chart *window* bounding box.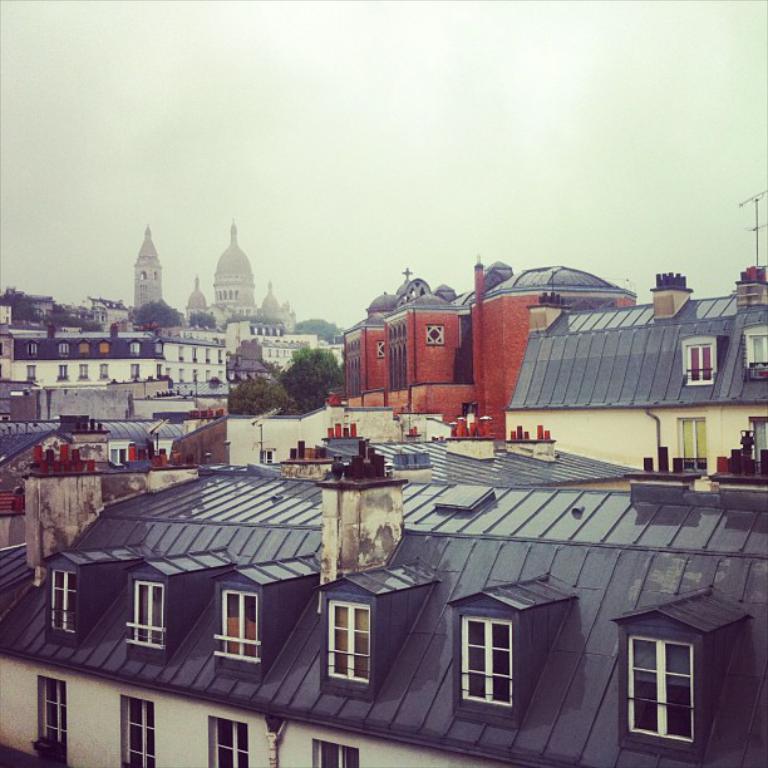
Charted: (x1=678, y1=412, x2=708, y2=469).
